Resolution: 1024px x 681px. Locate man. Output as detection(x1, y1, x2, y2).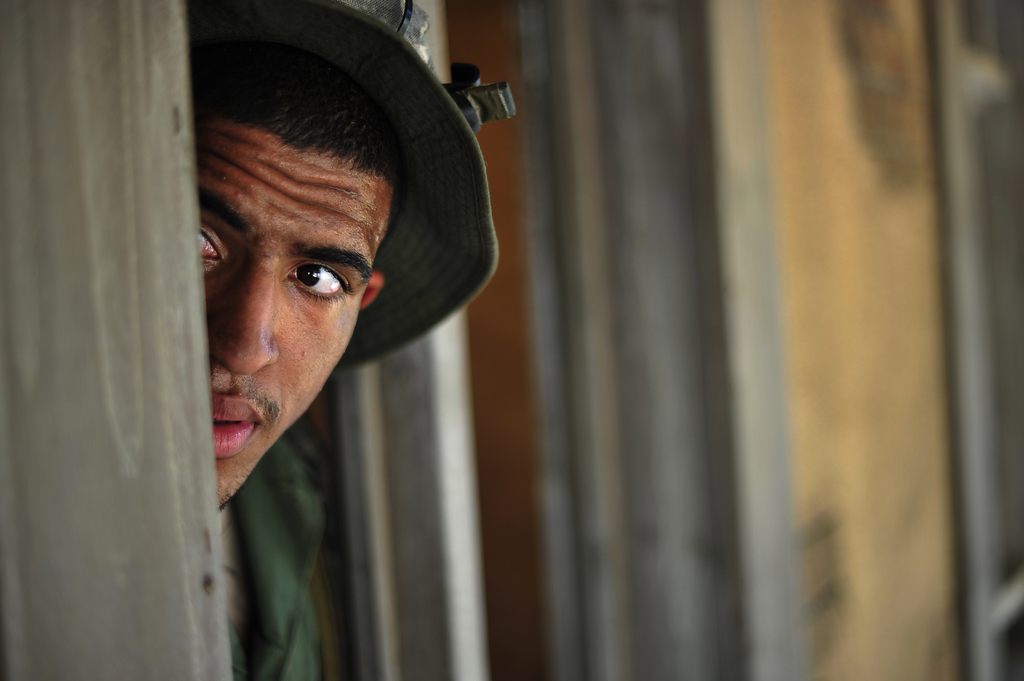
detection(88, 24, 545, 642).
